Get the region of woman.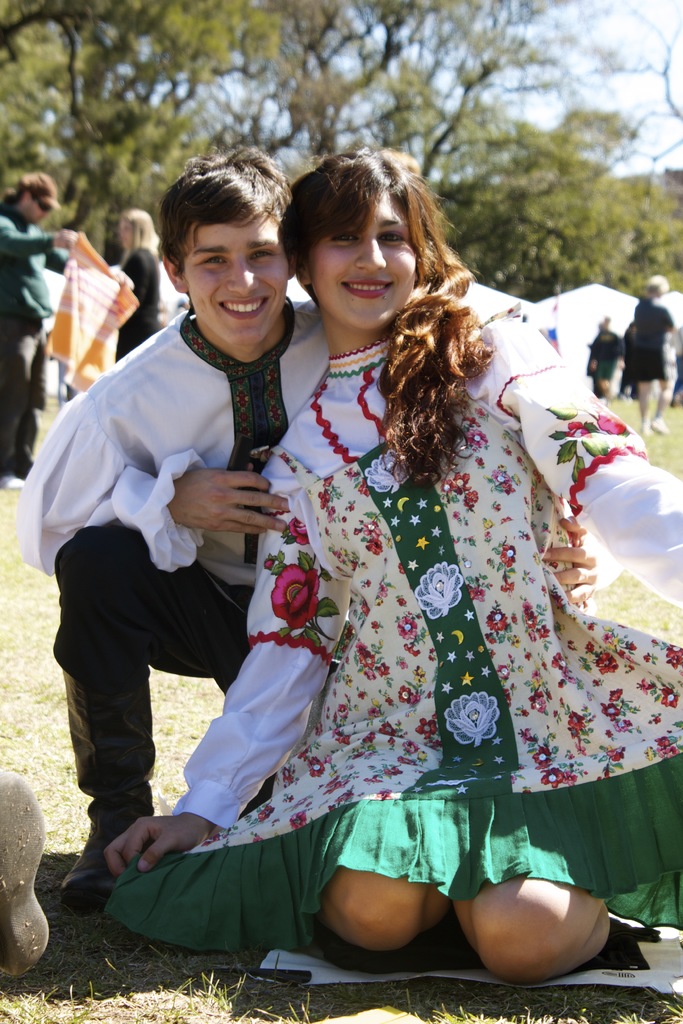
rect(177, 157, 606, 989).
